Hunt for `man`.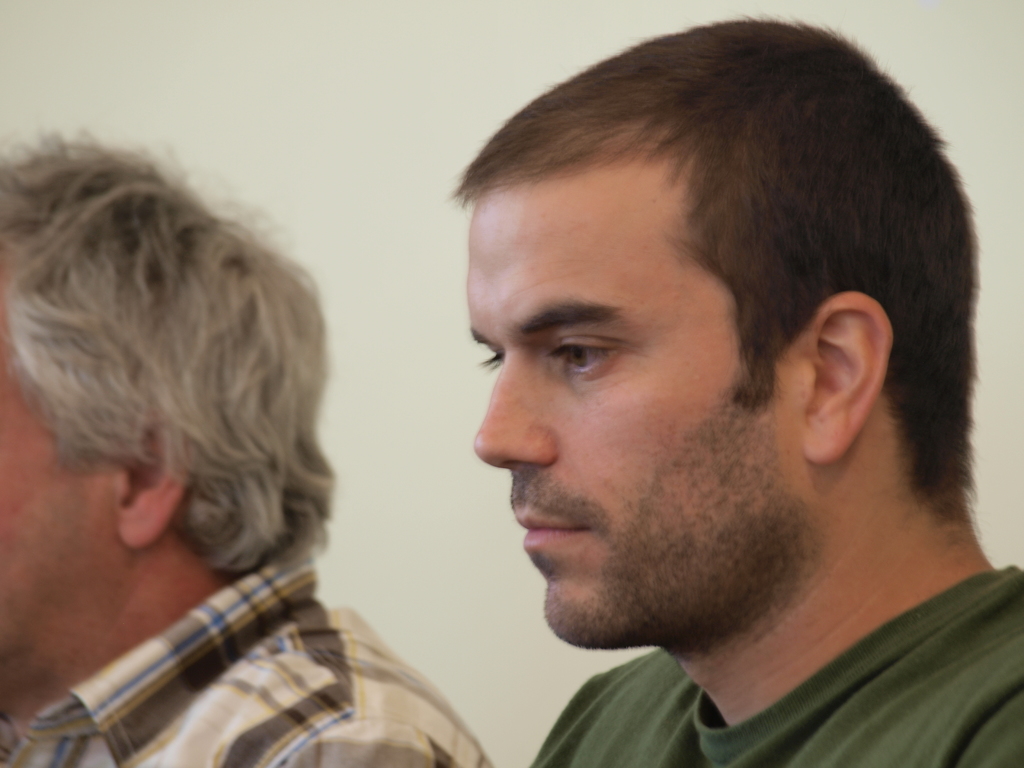
Hunted down at bbox=[0, 132, 493, 767].
